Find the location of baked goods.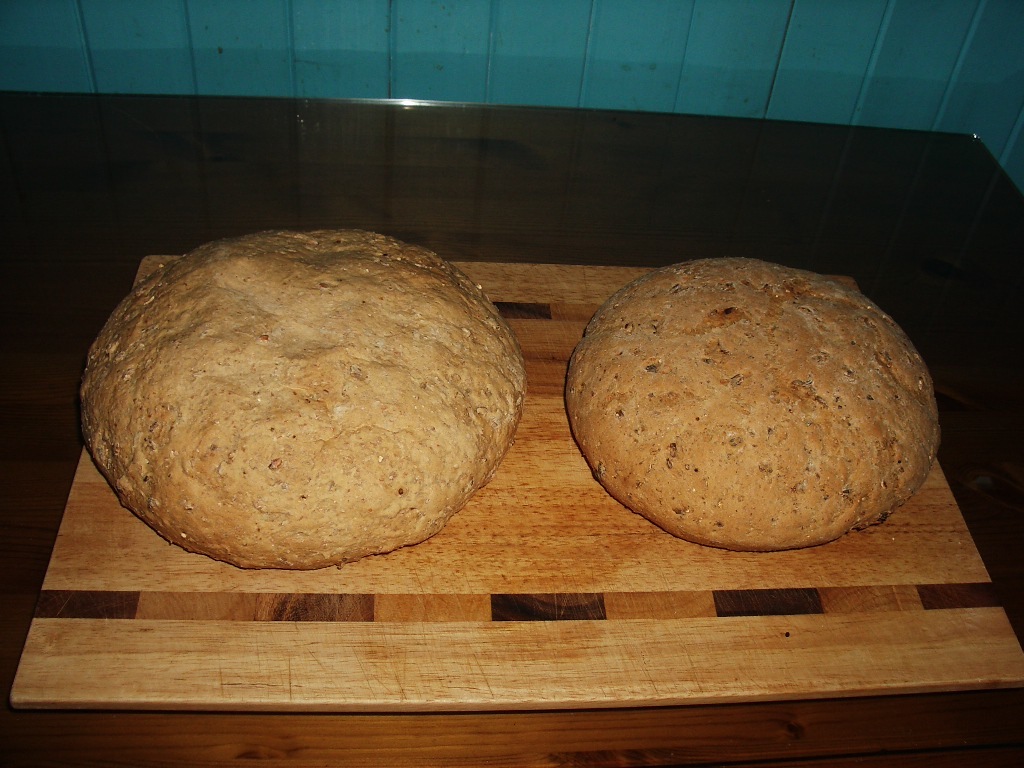
Location: left=75, top=223, right=531, bottom=570.
